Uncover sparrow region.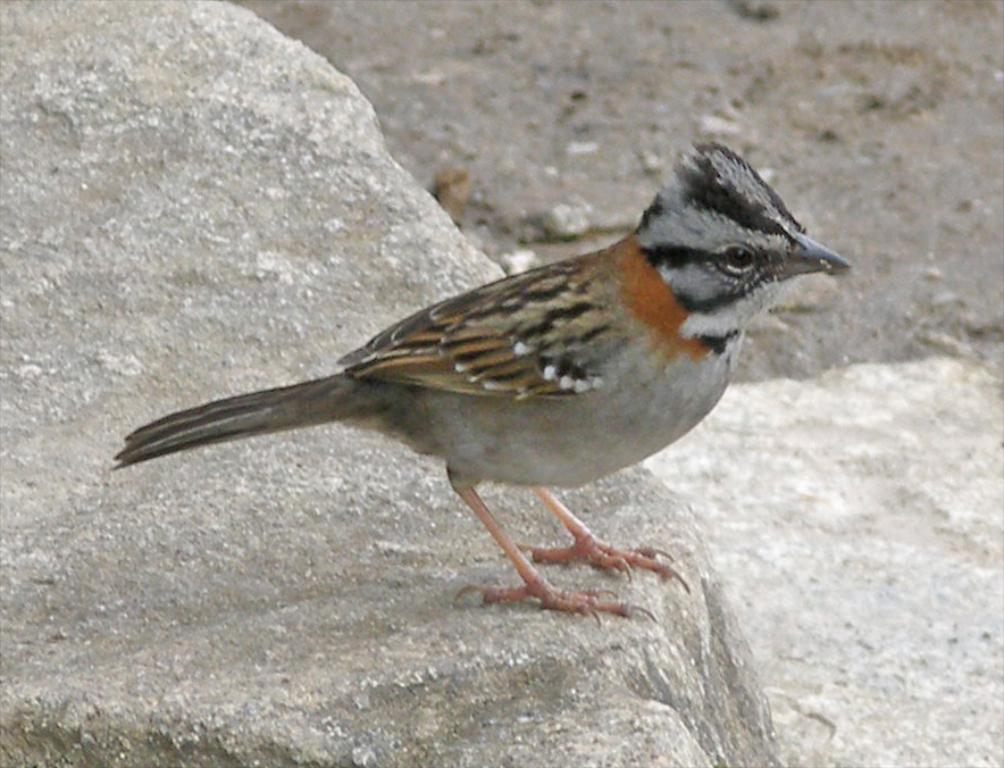
Uncovered: bbox=[110, 143, 846, 627].
